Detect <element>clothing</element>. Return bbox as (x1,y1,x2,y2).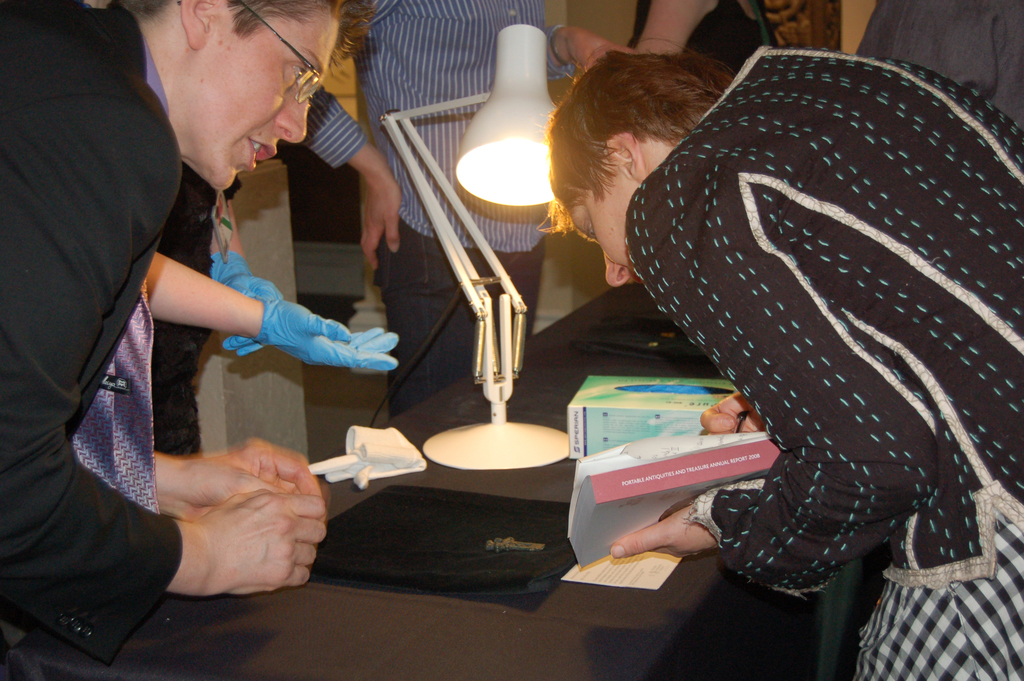
(284,0,572,434).
